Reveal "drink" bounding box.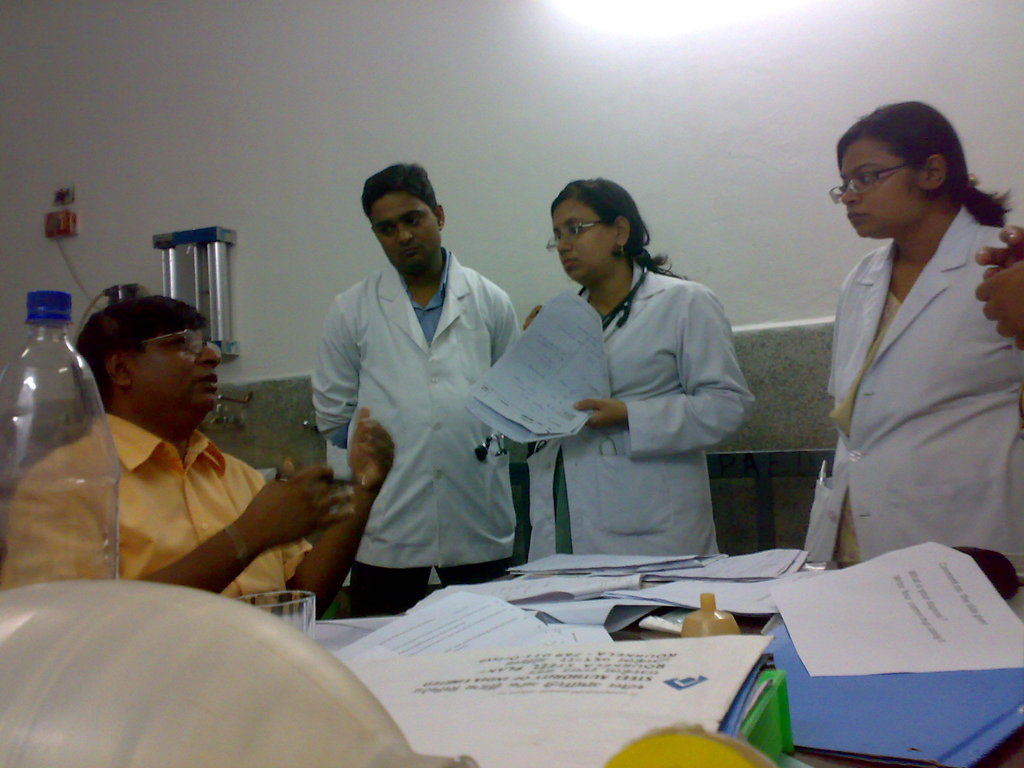
Revealed: 9 278 109 602.
